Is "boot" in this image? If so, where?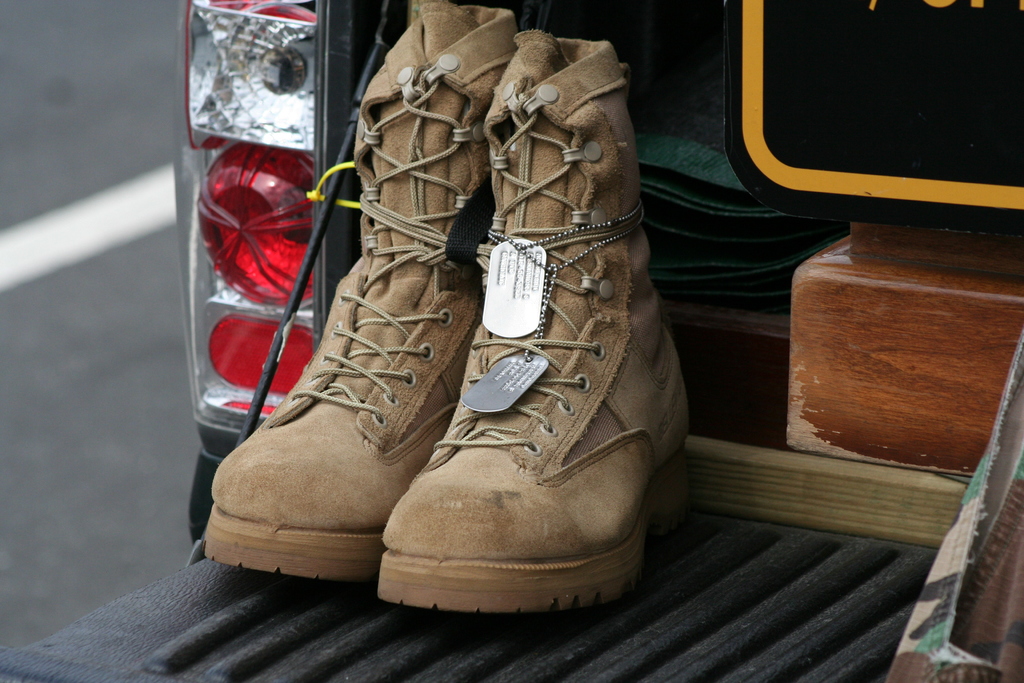
Yes, at pyautogui.locateOnScreen(376, 29, 689, 614).
